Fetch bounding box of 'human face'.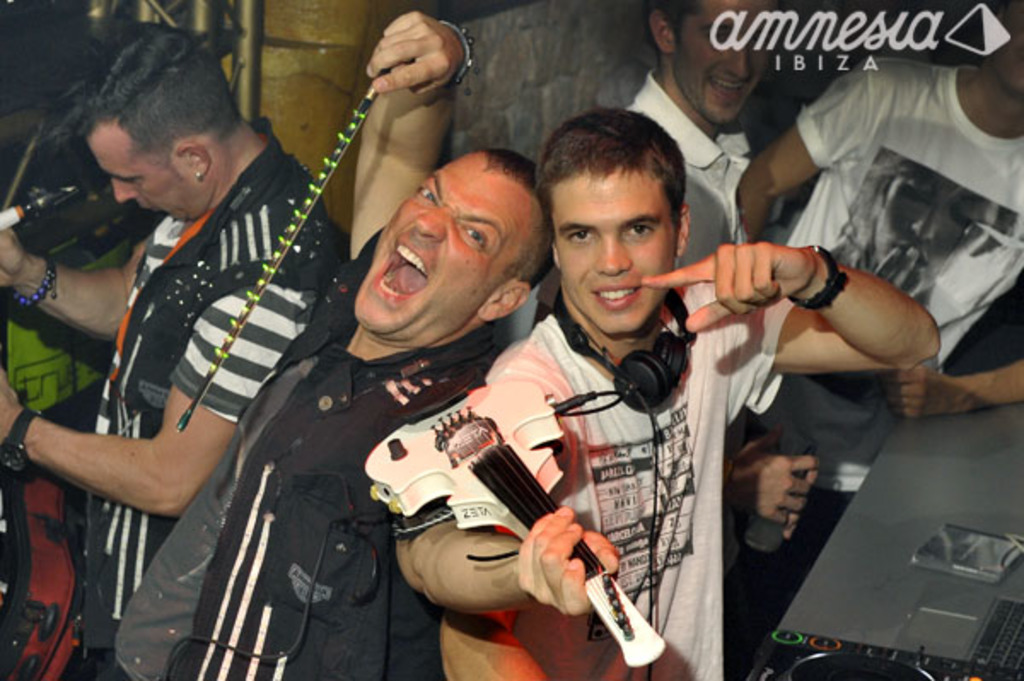
Bbox: bbox=[560, 171, 676, 345].
